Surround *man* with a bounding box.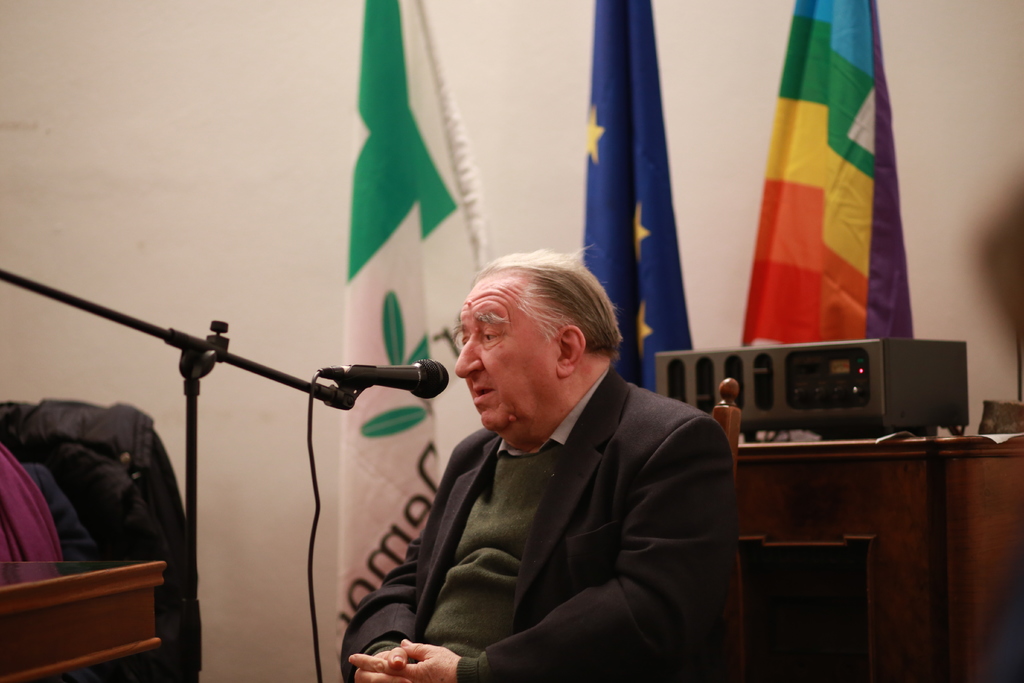
341:251:753:676.
